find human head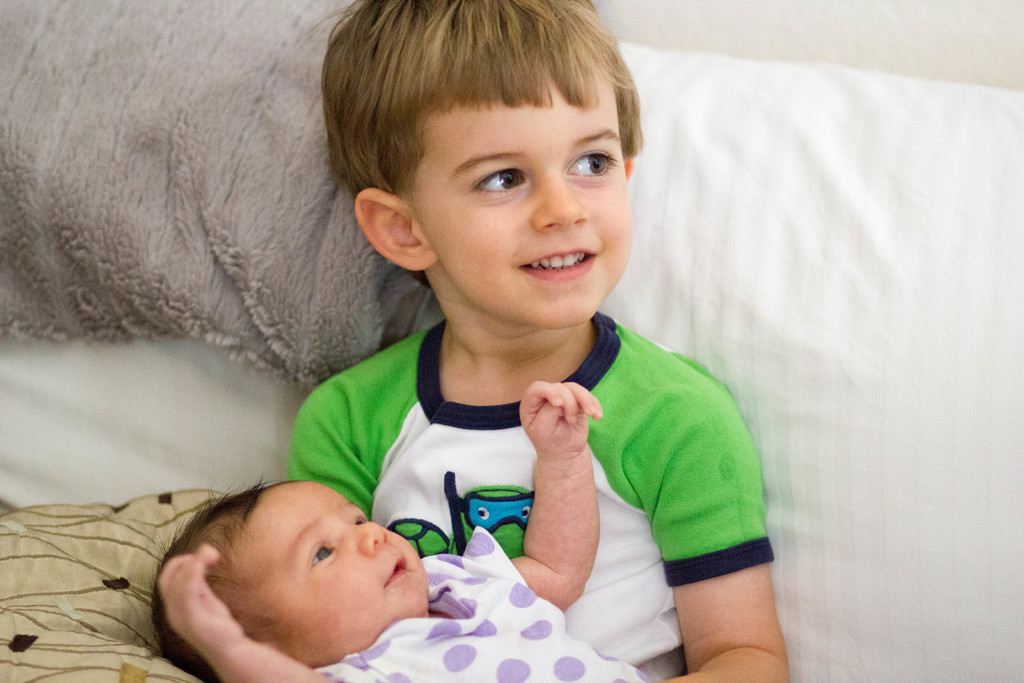
Rect(335, 0, 662, 334)
